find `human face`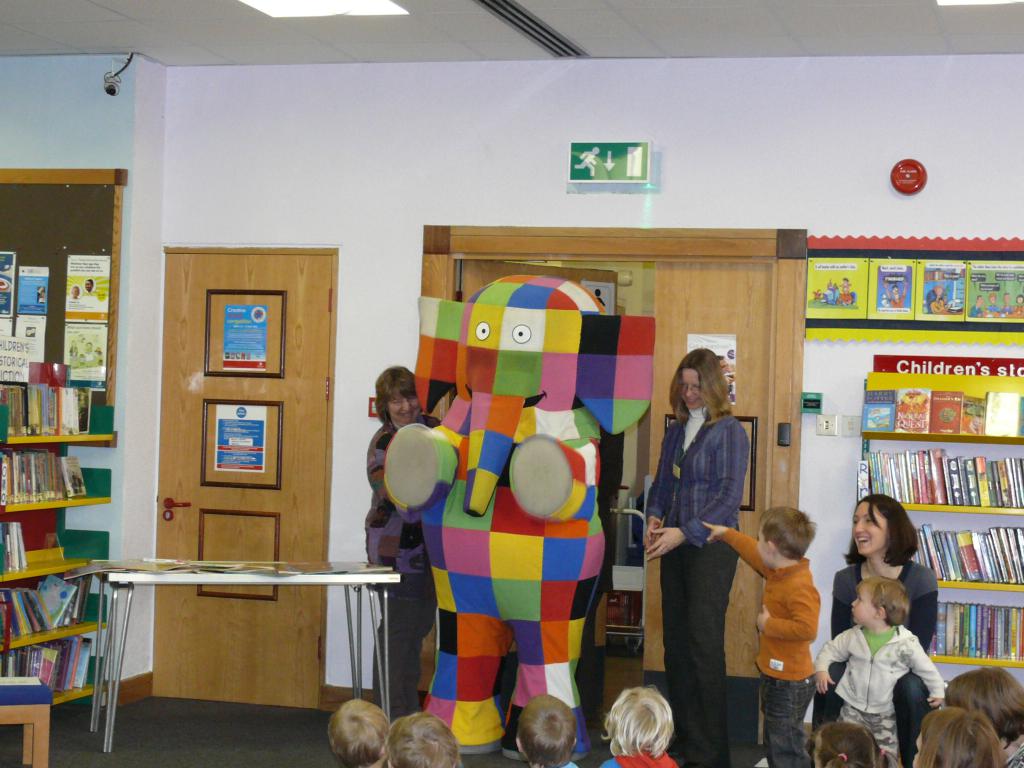
(758, 530, 765, 567)
